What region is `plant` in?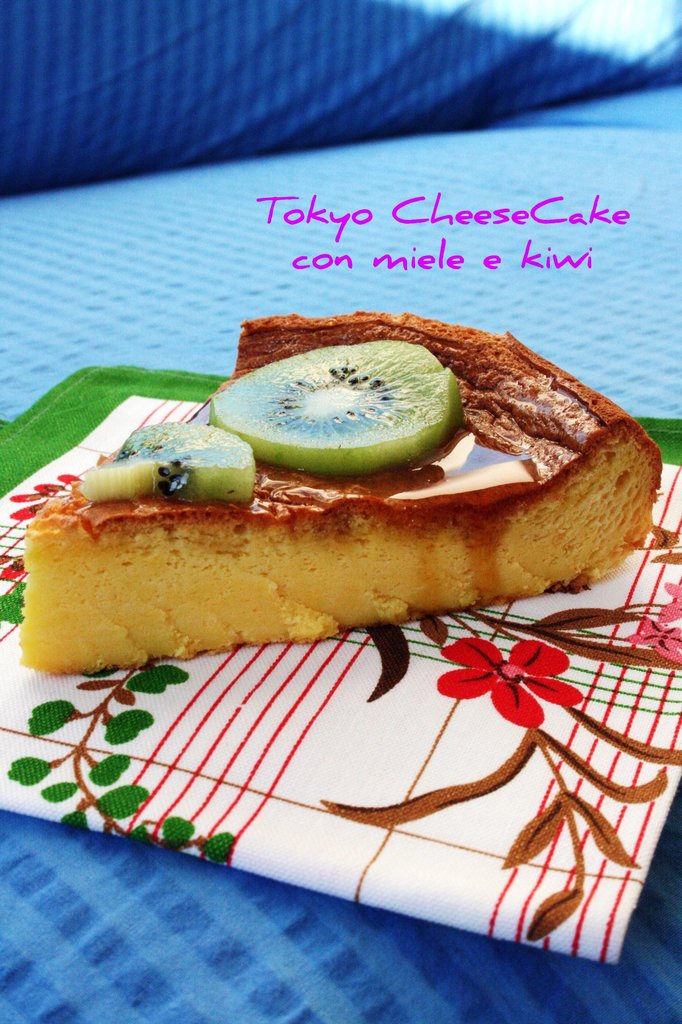
box(309, 578, 681, 950).
